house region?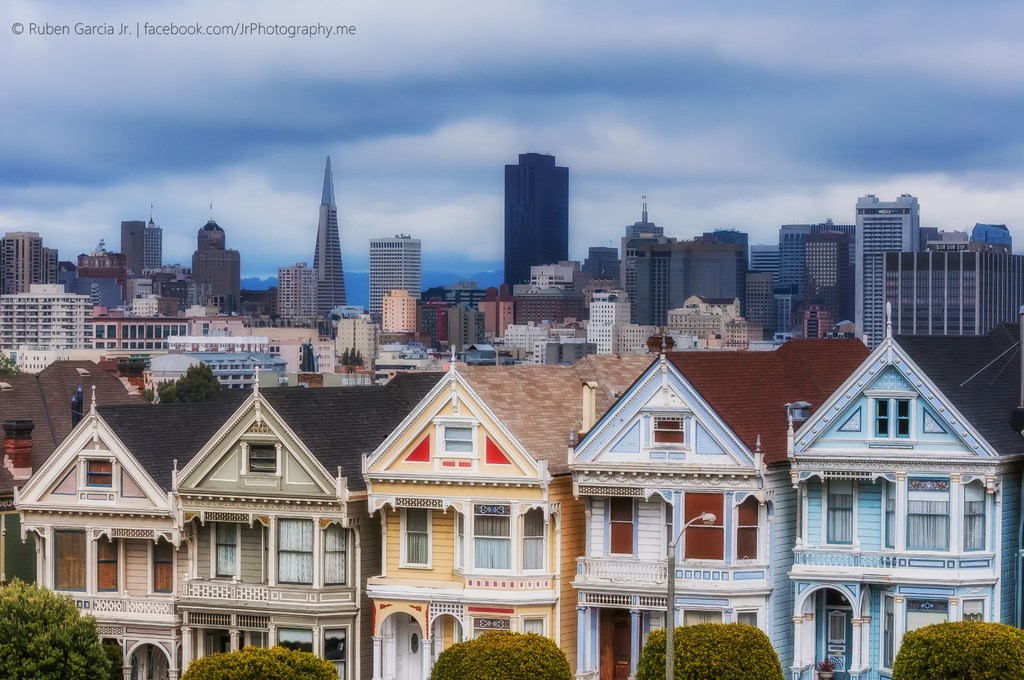
384/284/426/337
